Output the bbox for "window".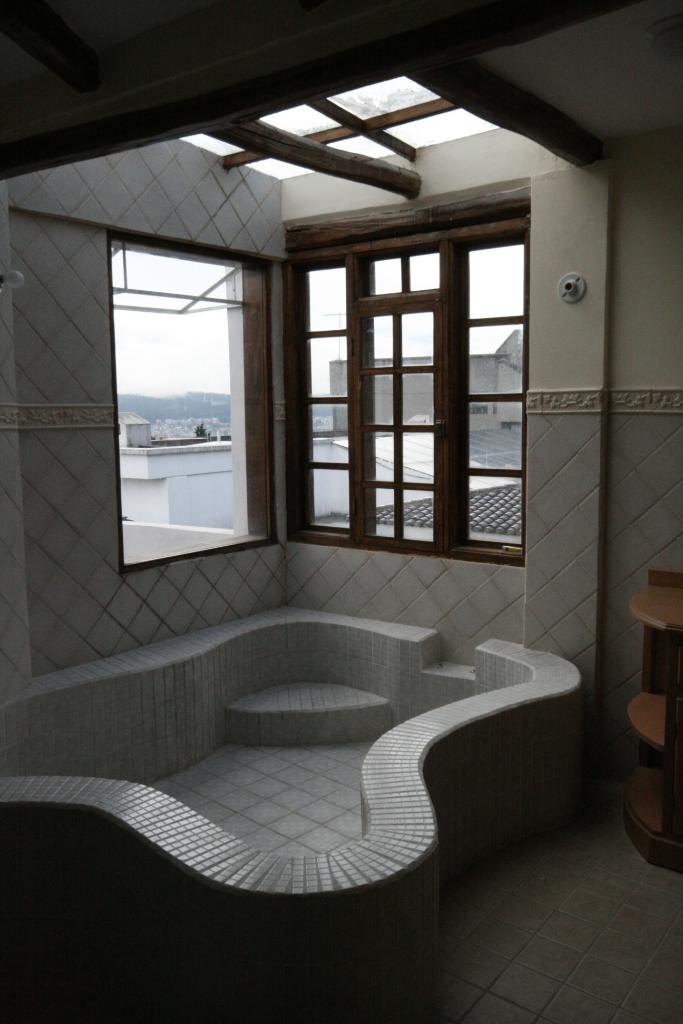
303,196,557,540.
